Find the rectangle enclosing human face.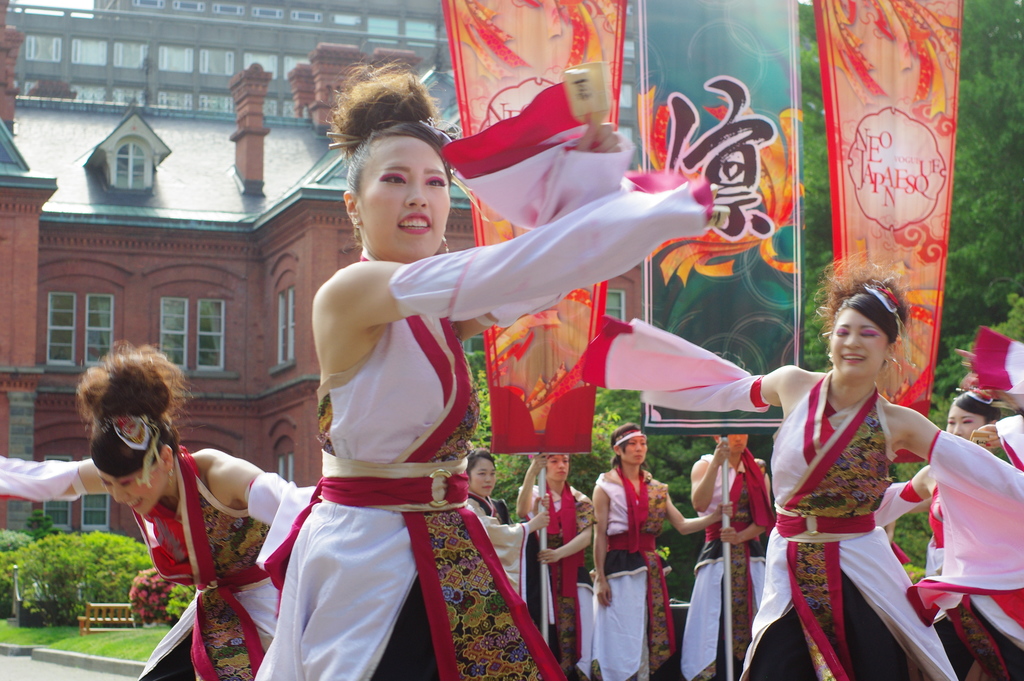
[x1=543, y1=451, x2=572, y2=480].
